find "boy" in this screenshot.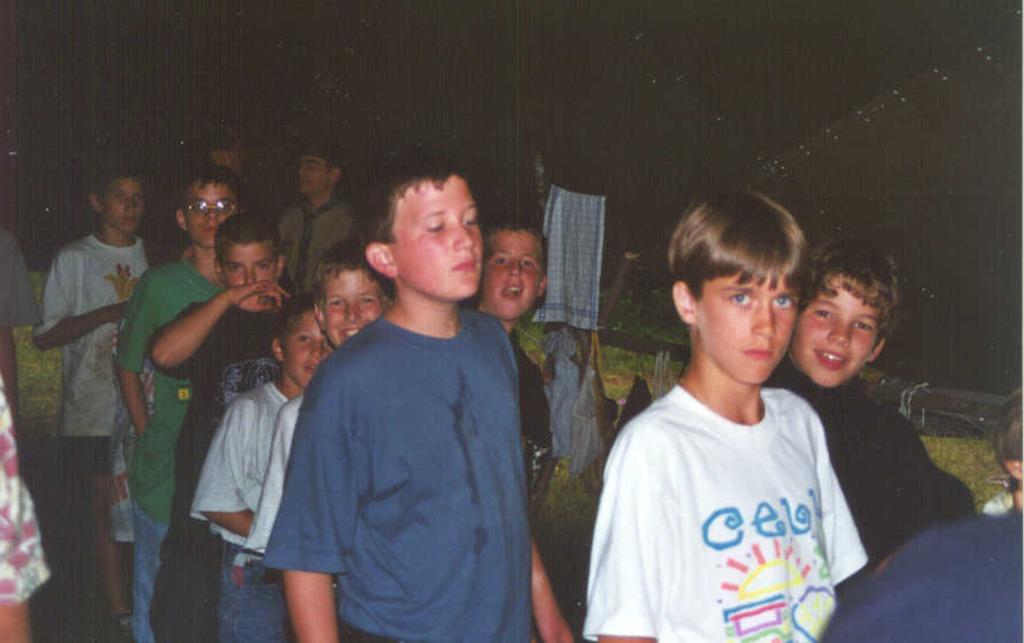
The bounding box for "boy" is left=767, top=233, right=970, bottom=590.
